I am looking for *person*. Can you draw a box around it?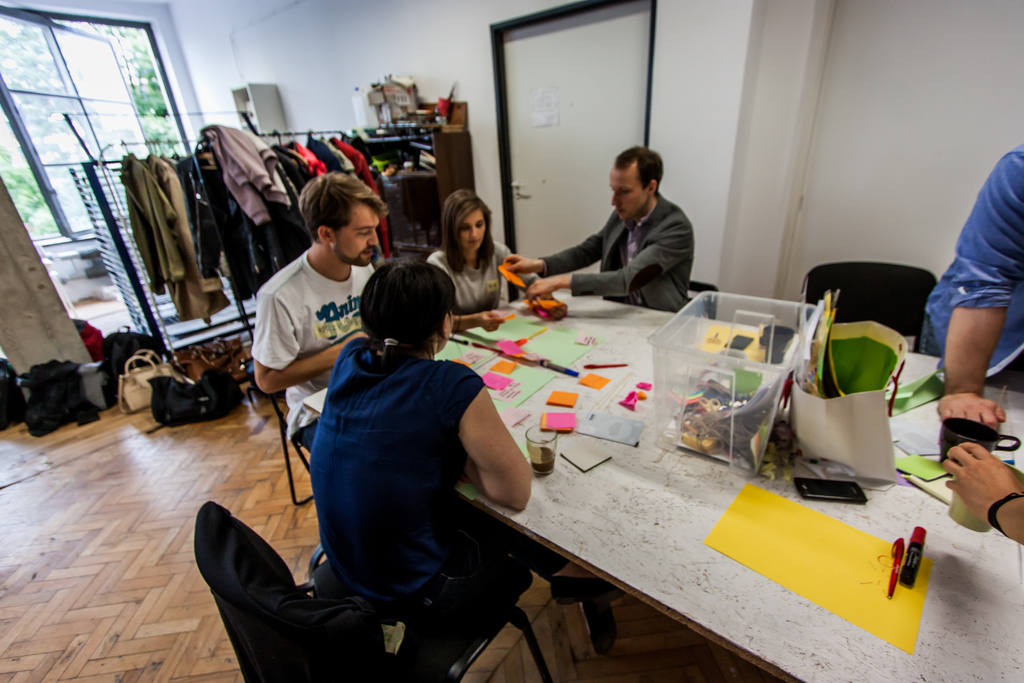
Sure, the bounding box is pyautogui.locateOnScreen(938, 441, 1023, 547).
